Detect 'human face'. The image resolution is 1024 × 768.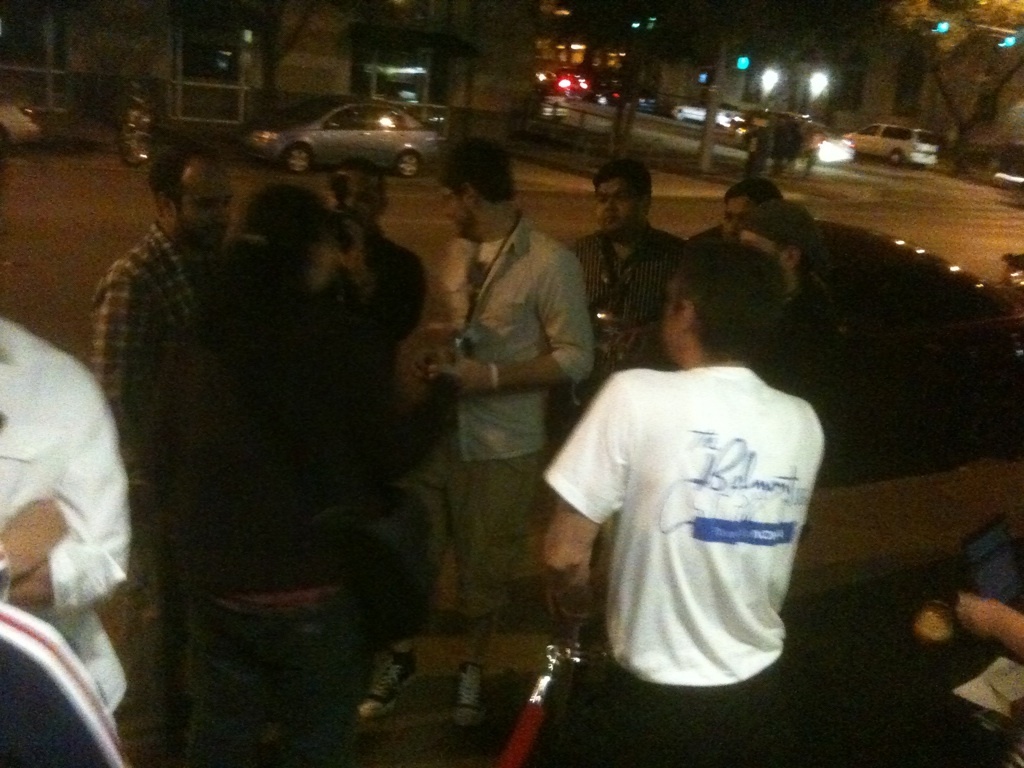
select_region(441, 181, 474, 238).
